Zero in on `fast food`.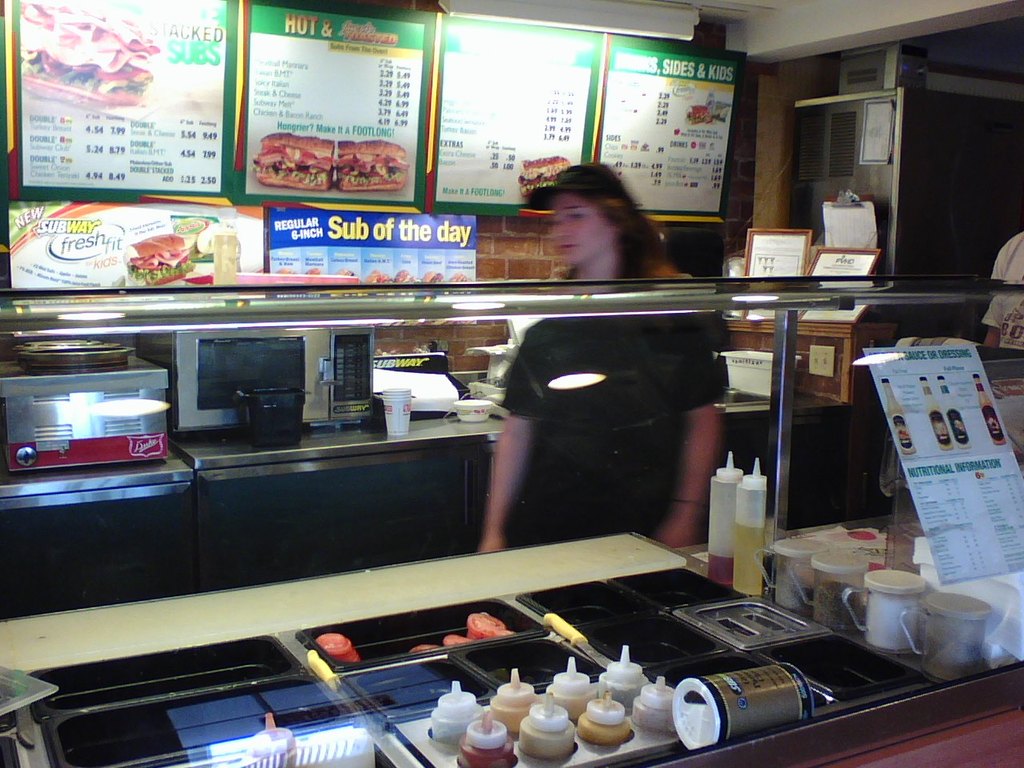
Zeroed in: x1=333 y1=138 x2=407 y2=196.
